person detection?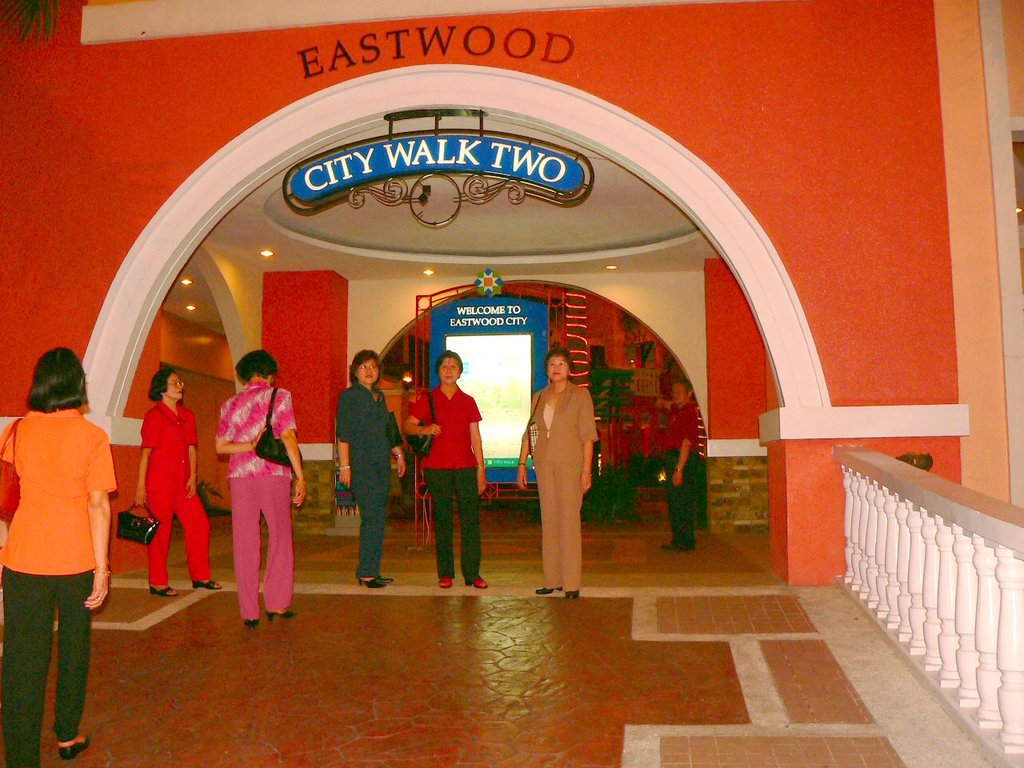
bbox=(0, 346, 115, 767)
